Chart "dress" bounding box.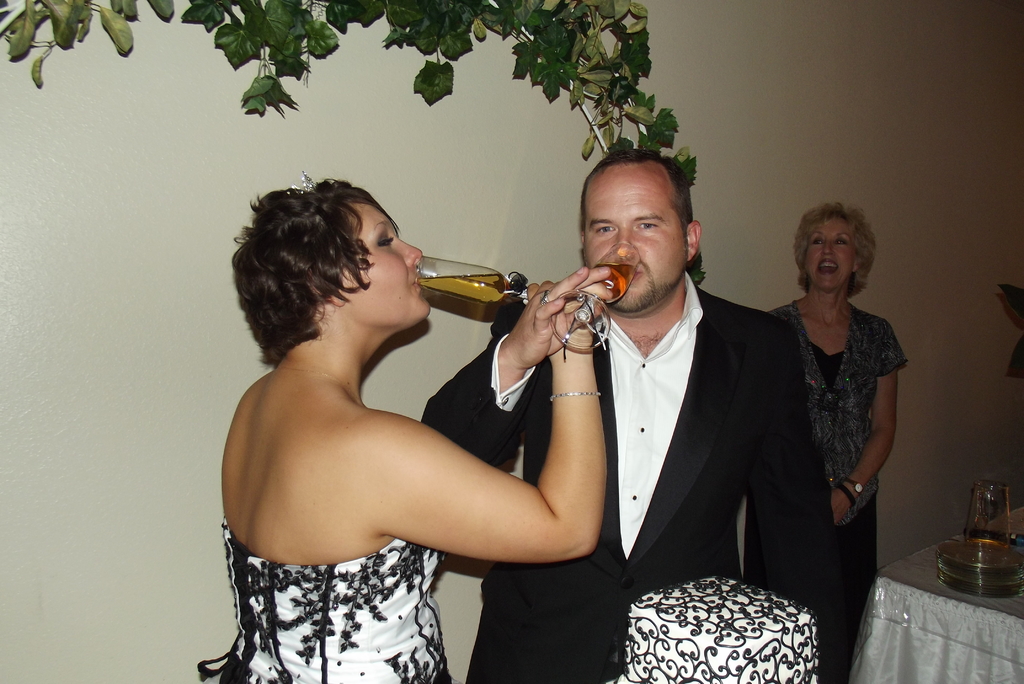
Charted: region(175, 531, 468, 683).
